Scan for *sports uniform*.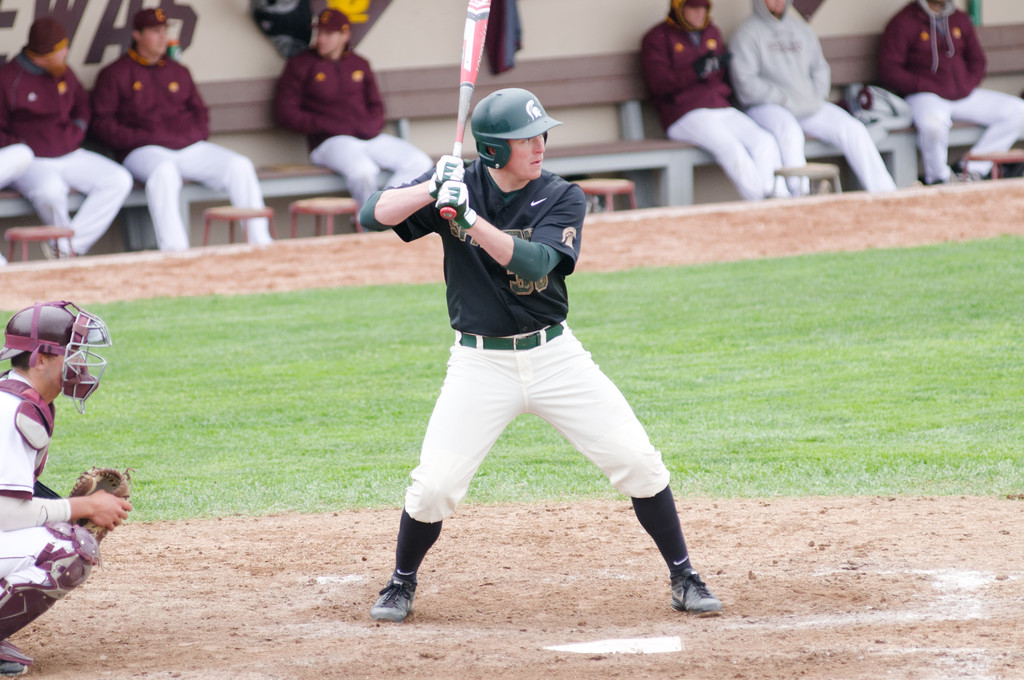
Scan result: (870,0,1023,185).
